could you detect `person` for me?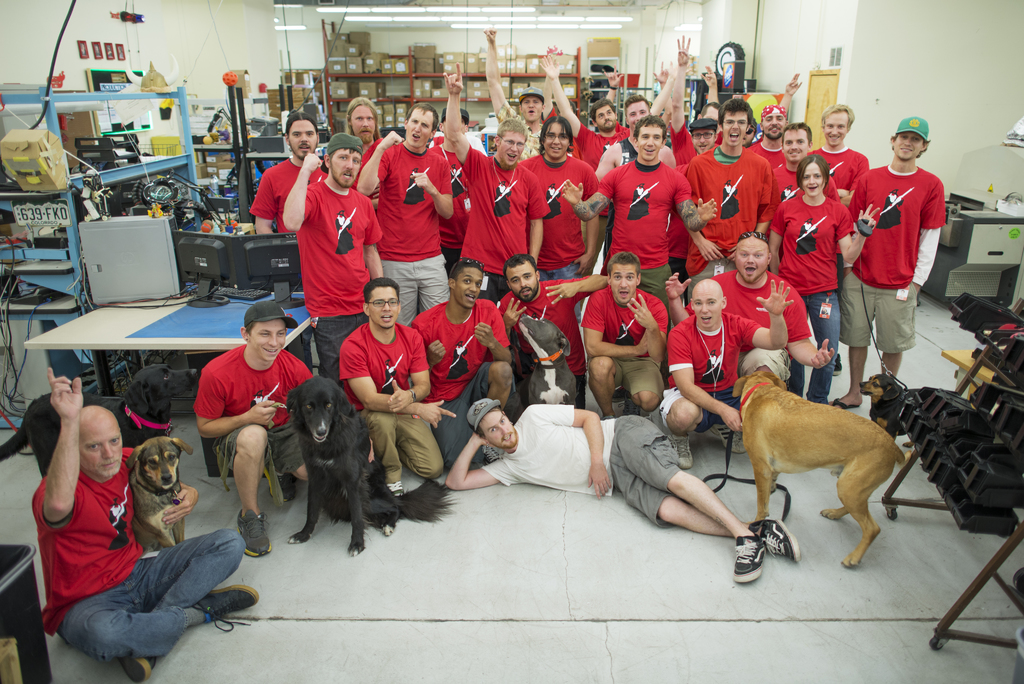
Detection result: rect(490, 249, 605, 423).
